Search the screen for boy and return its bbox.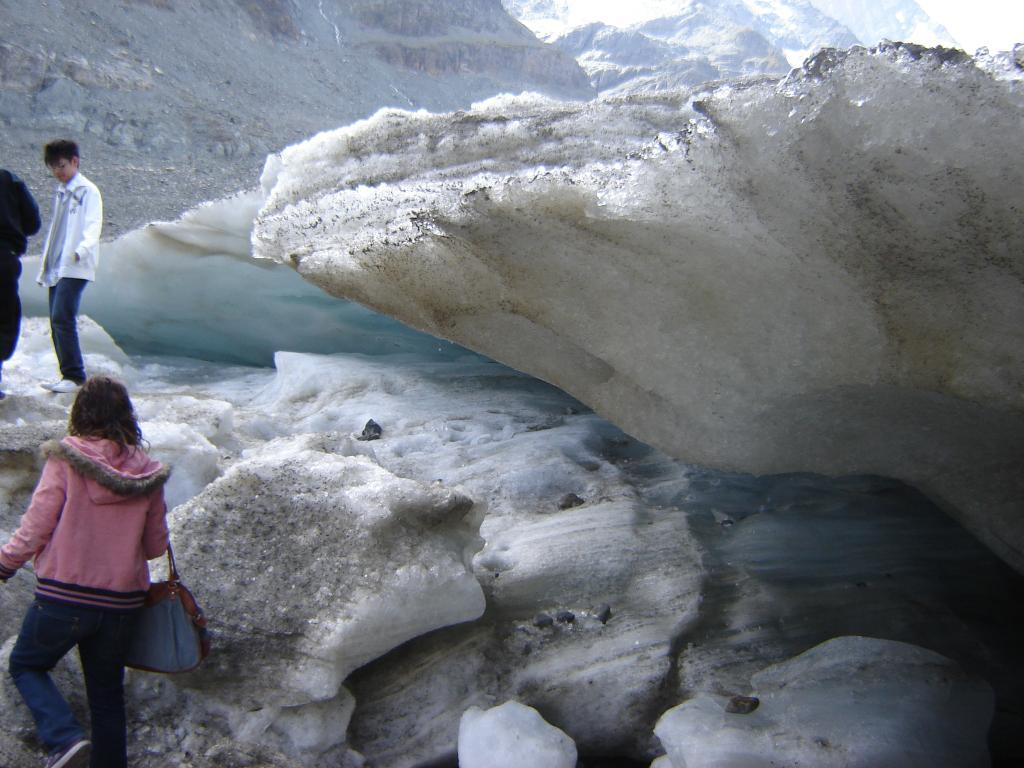
Found: {"left": 32, "top": 138, "right": 106, "bottom": 395}.
